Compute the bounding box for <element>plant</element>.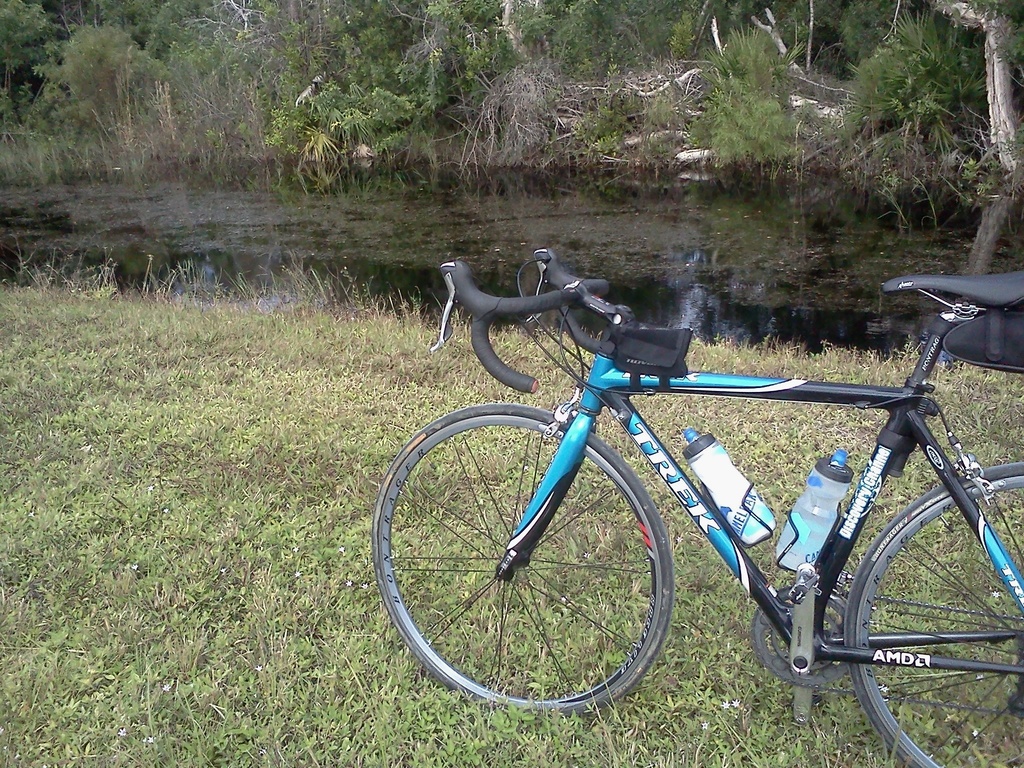
detection(563, 70, 647, 170).
